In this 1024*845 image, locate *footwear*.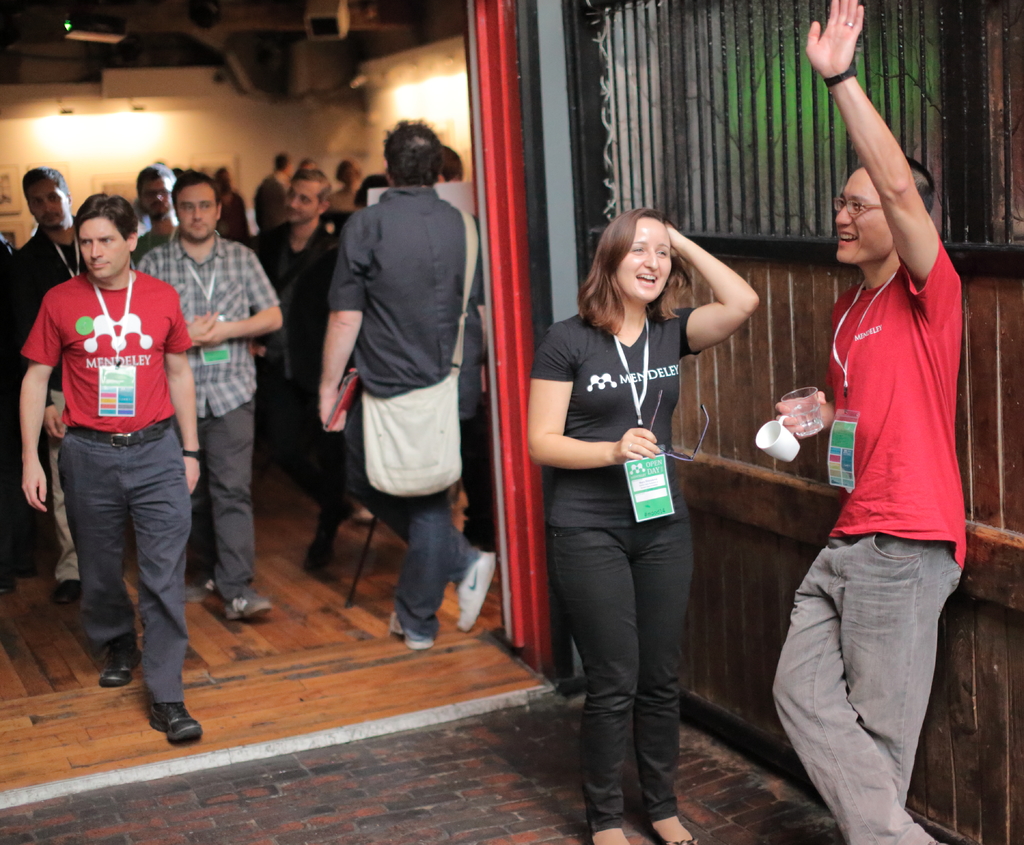
Bounding box: (93,650,147,694).
